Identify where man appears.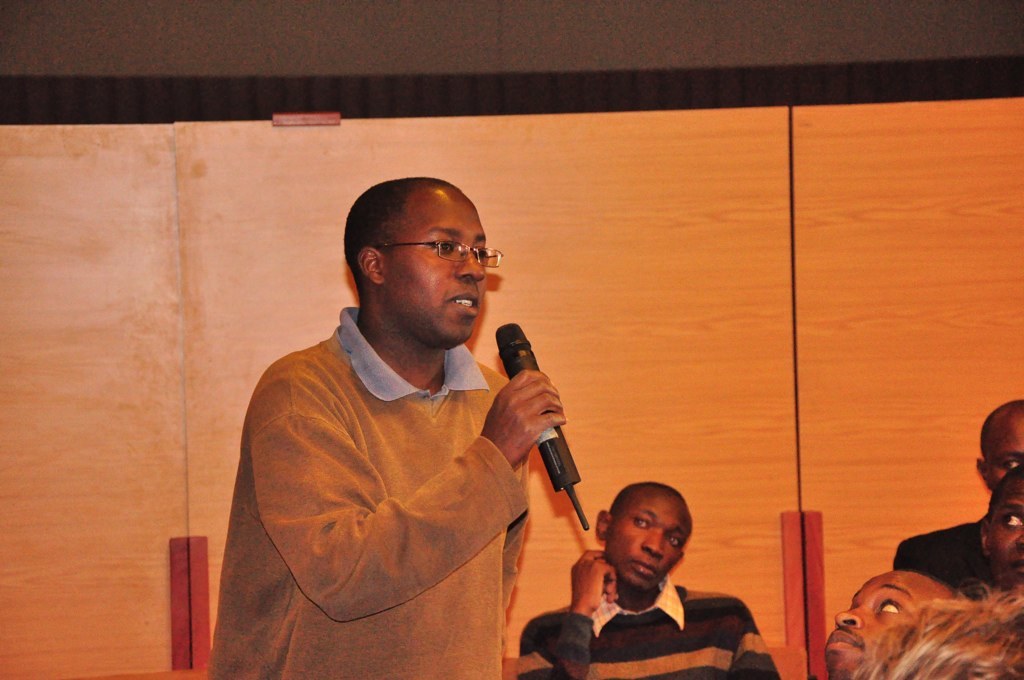
Appears at (left=215, top=171, right=512, bottom=679).
